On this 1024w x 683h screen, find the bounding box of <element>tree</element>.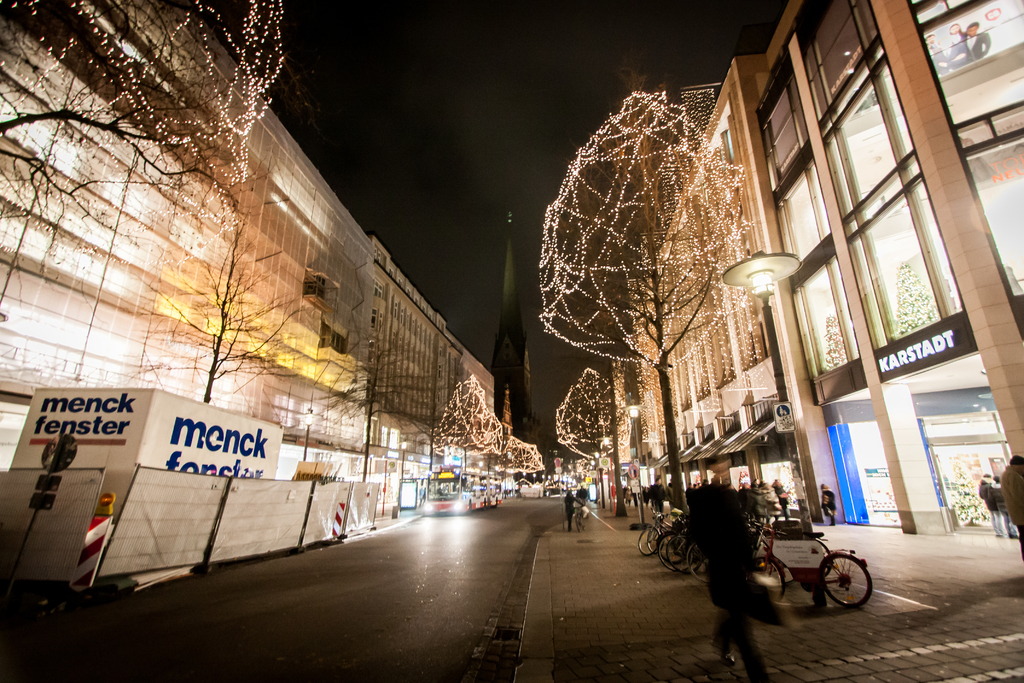
Bounding box: region(309, 337, 446, 490).
